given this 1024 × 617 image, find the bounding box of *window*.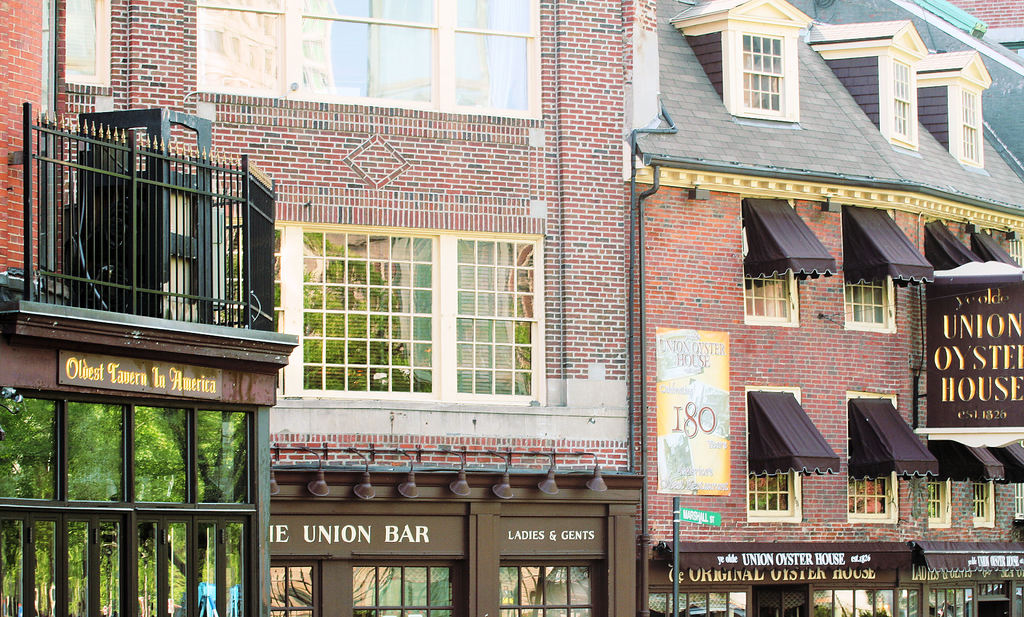
region(194, 0, 543, 118).
